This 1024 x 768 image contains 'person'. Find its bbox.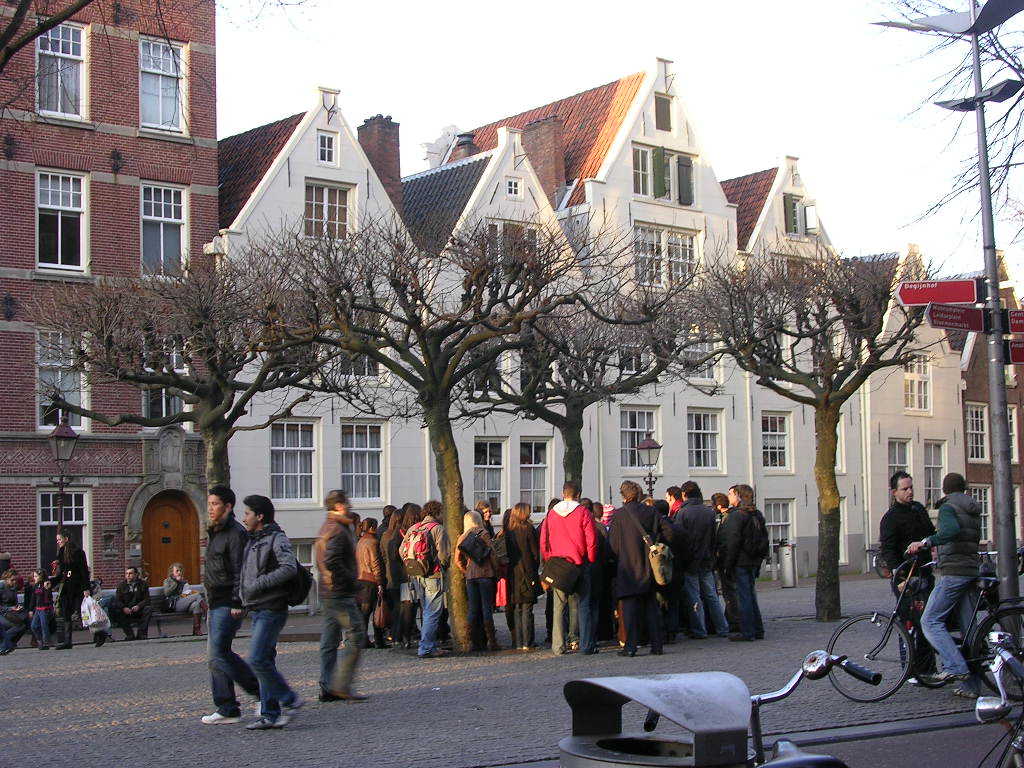
540,482,602,644.
